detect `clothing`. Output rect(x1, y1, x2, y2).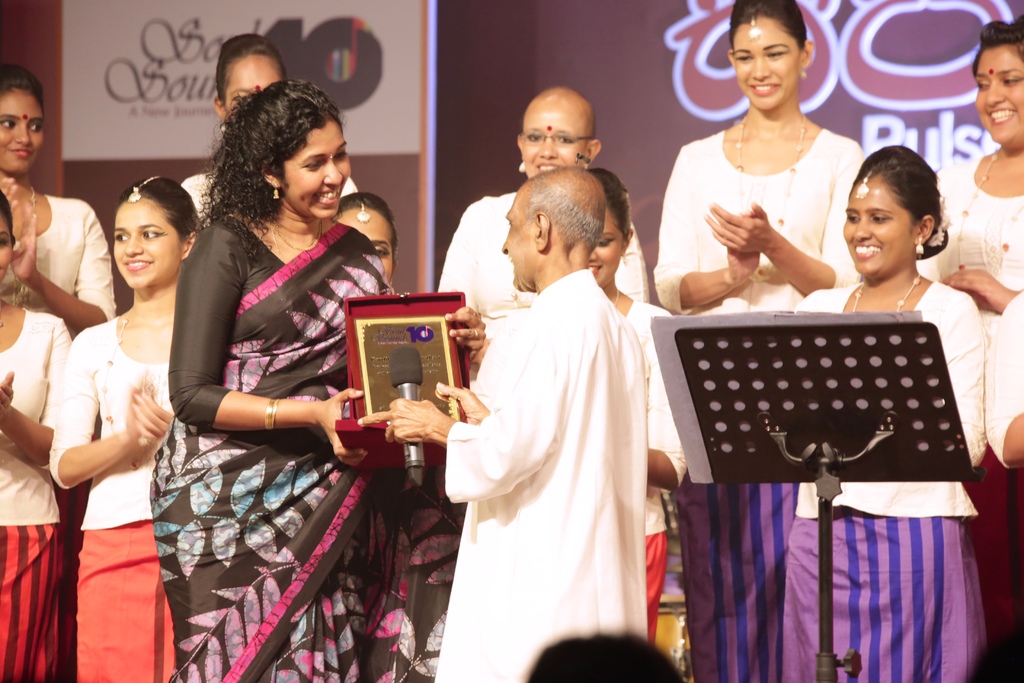
rect(429, 179, 653, 320).
